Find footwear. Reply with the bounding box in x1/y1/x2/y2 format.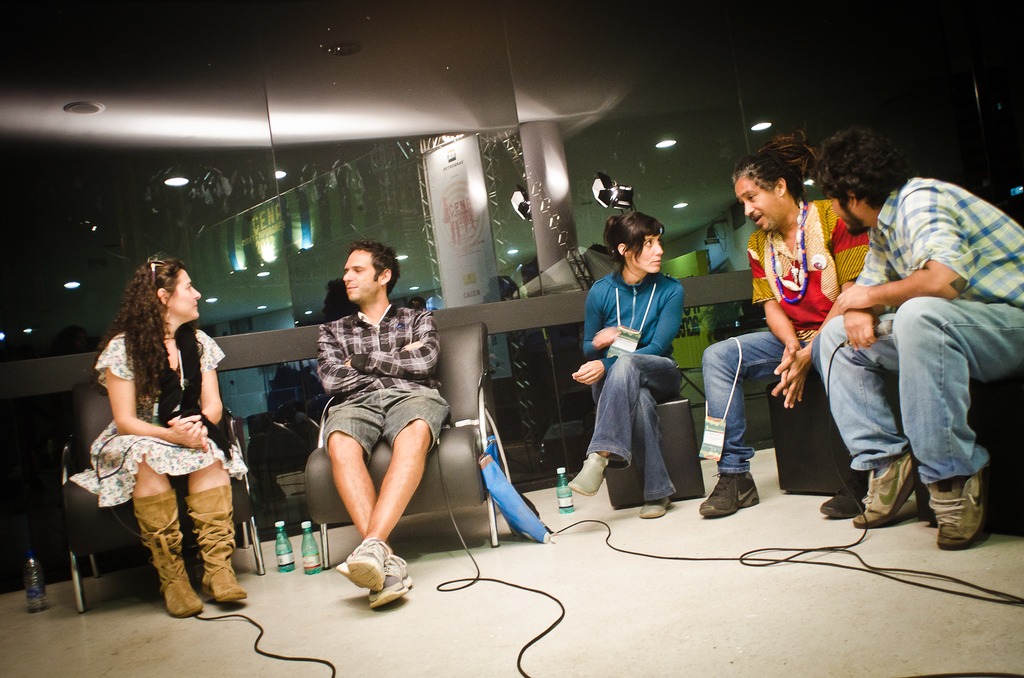
188/483/249/604.
